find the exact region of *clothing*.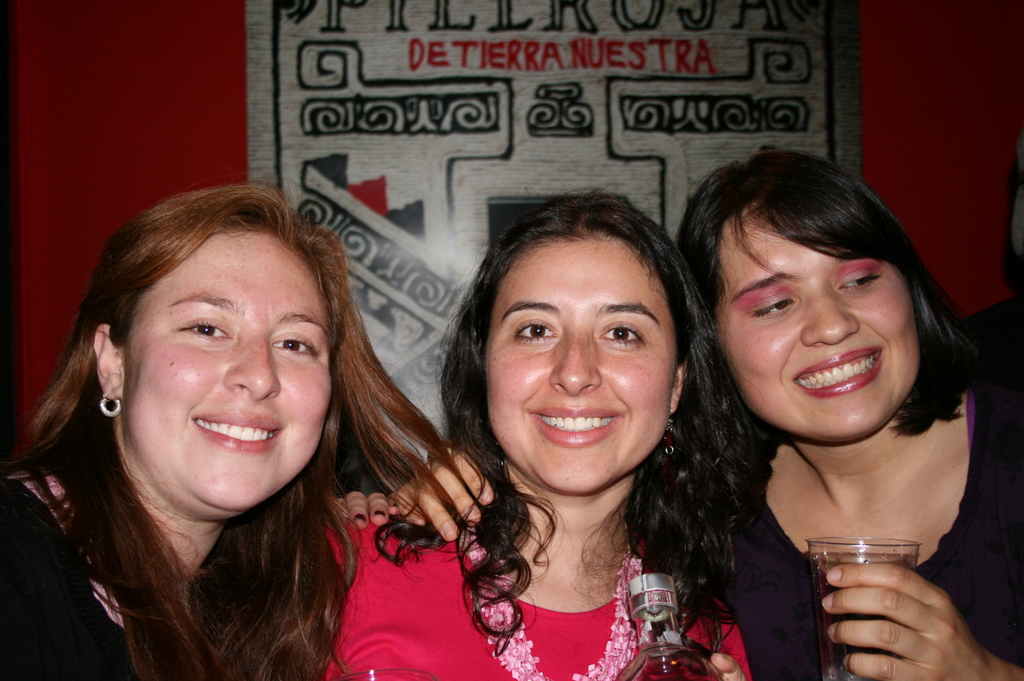
Exact region: select_region(0, 472, 321, 680).
